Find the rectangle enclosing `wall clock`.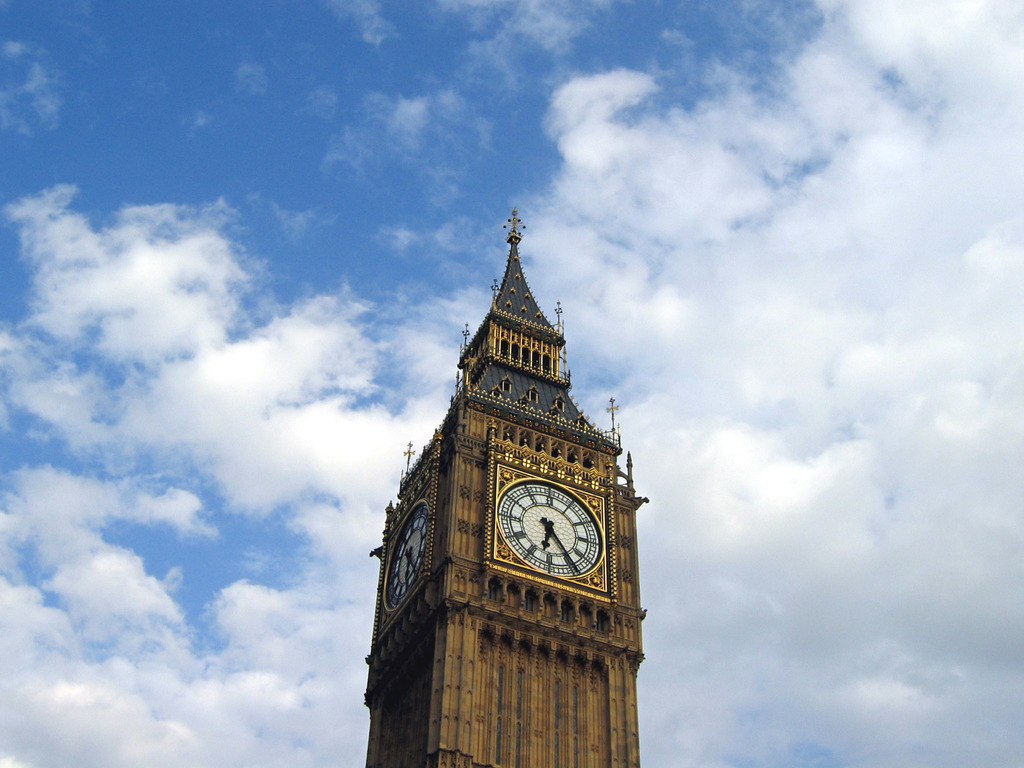
[x1=493, y1=478, x2=607, y2=577].
